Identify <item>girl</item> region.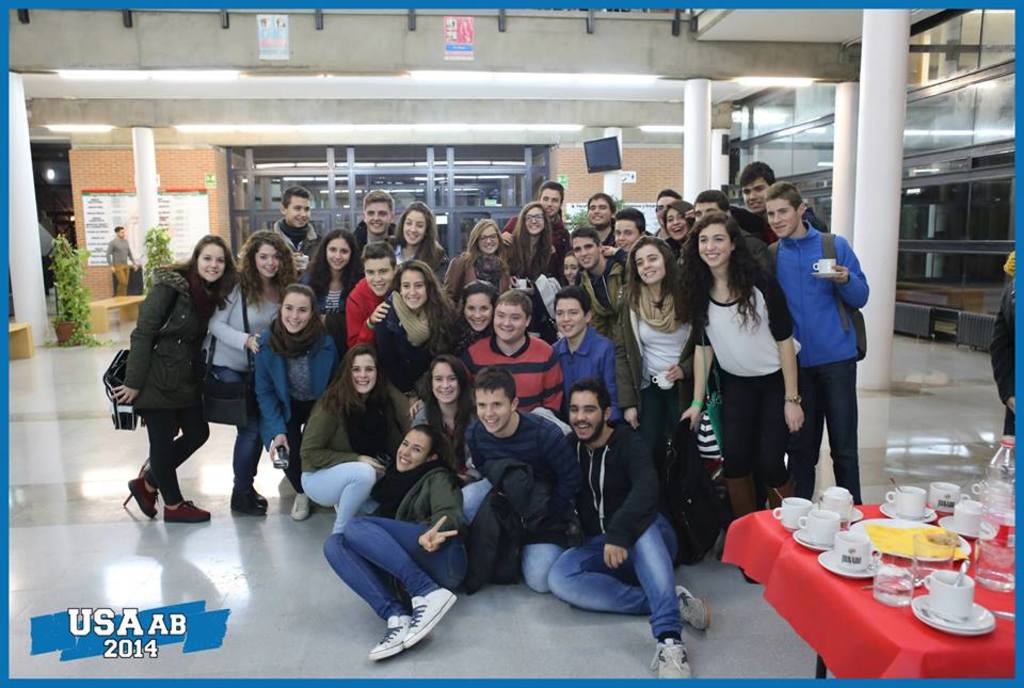
Region: (x1=407, y1=353, x2=475, y2=473).
